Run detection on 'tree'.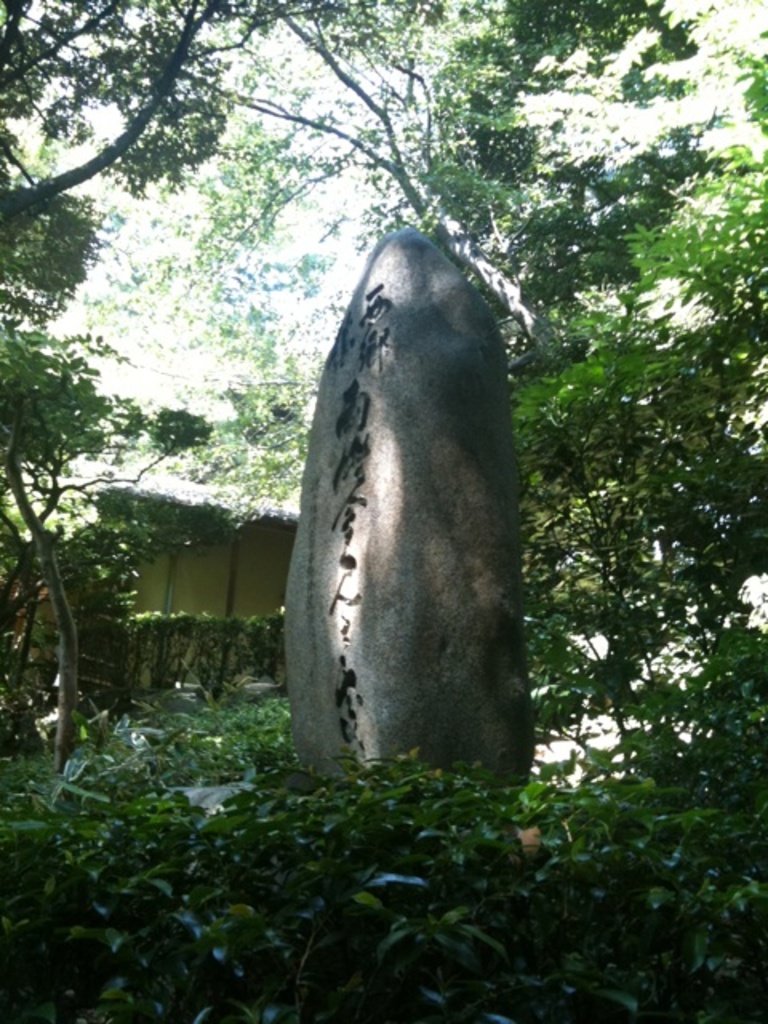
Result: Rect(0, 0, 232, 278).
